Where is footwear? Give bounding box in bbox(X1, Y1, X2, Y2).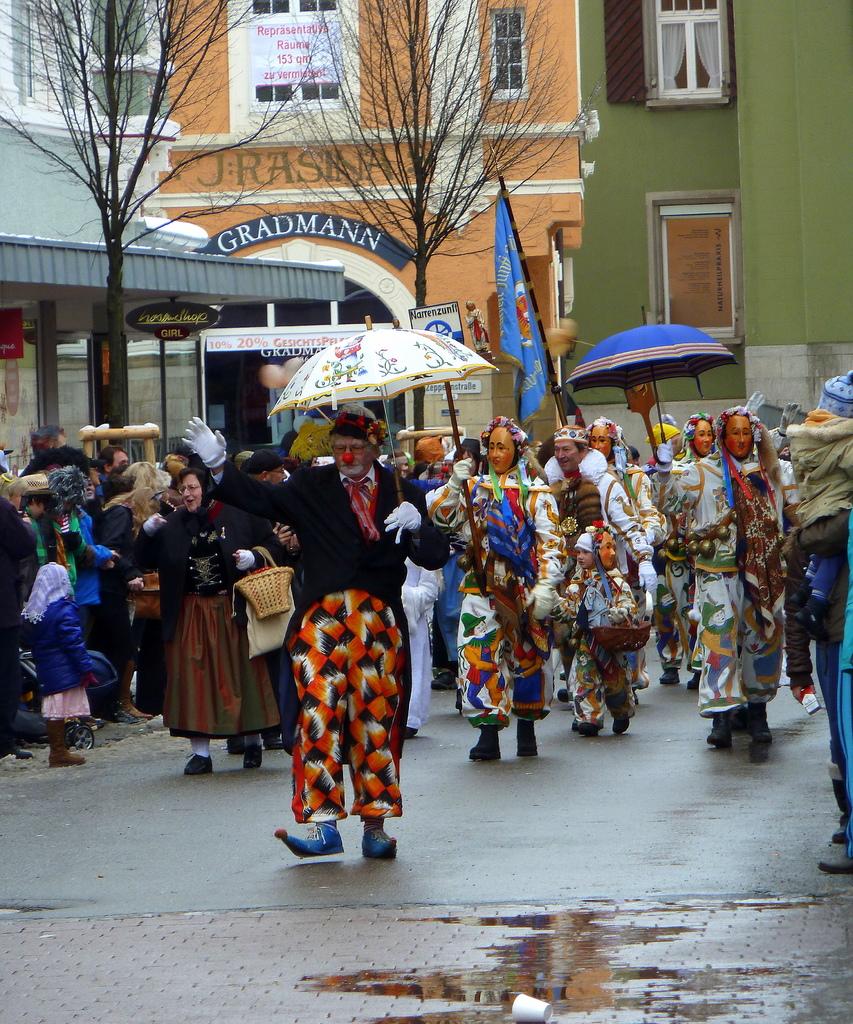
bbox(51, 721, 88, 767).
